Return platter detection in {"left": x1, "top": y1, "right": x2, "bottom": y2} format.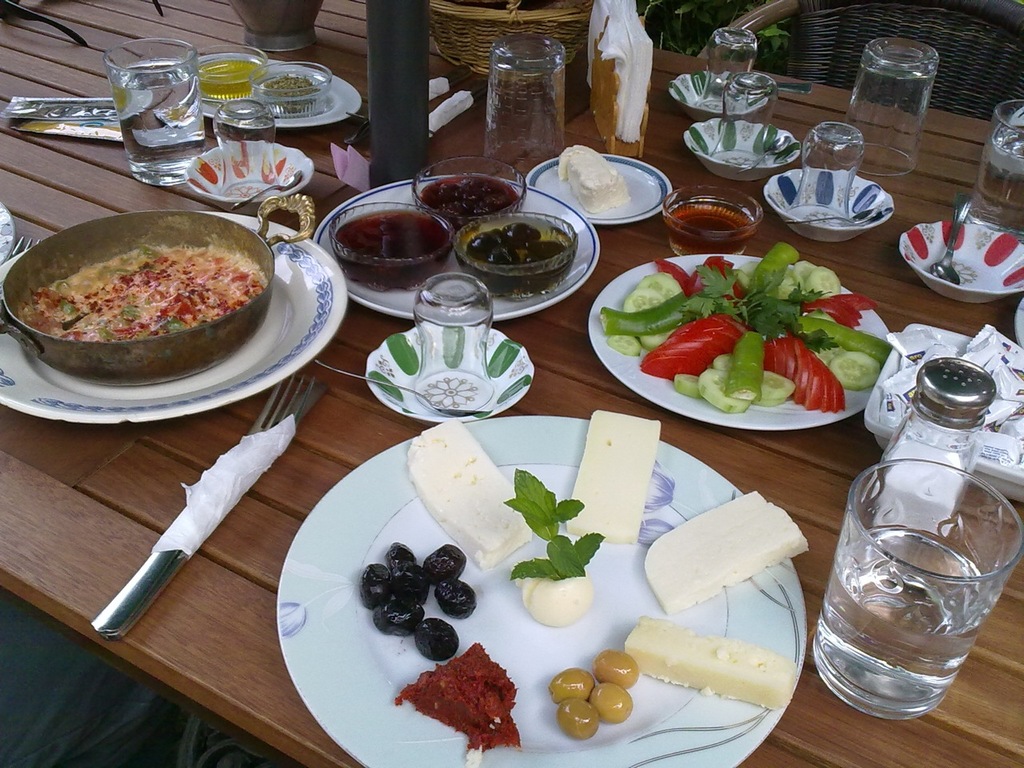
{"left": 526, "top": 153, "right": 667, "bottom": 225}.
